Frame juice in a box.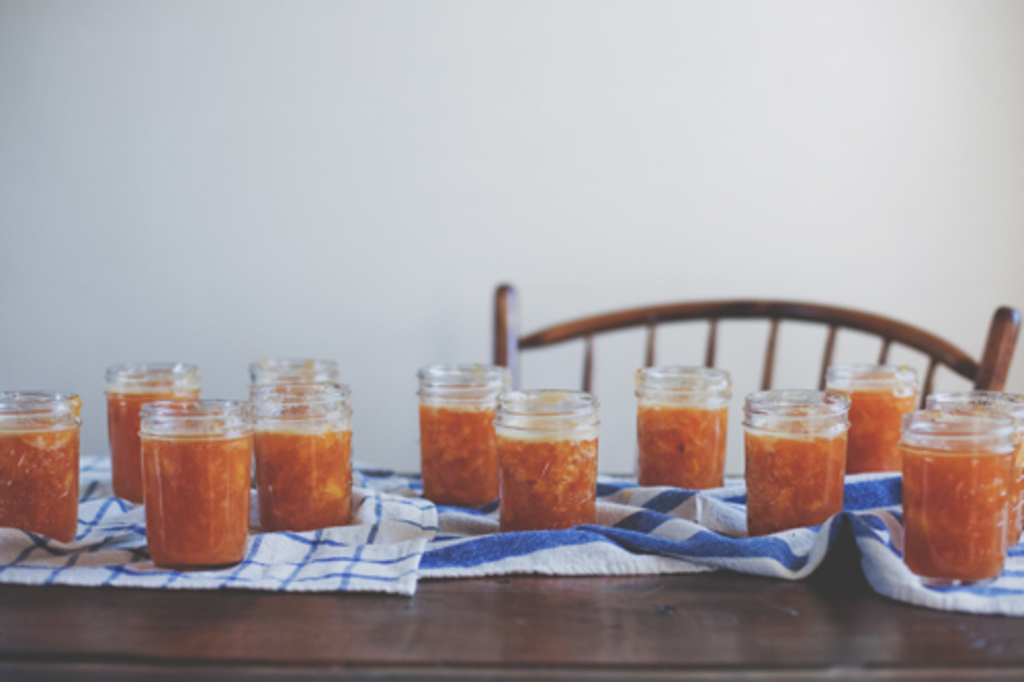
locate(496, 424, 596, 535).
